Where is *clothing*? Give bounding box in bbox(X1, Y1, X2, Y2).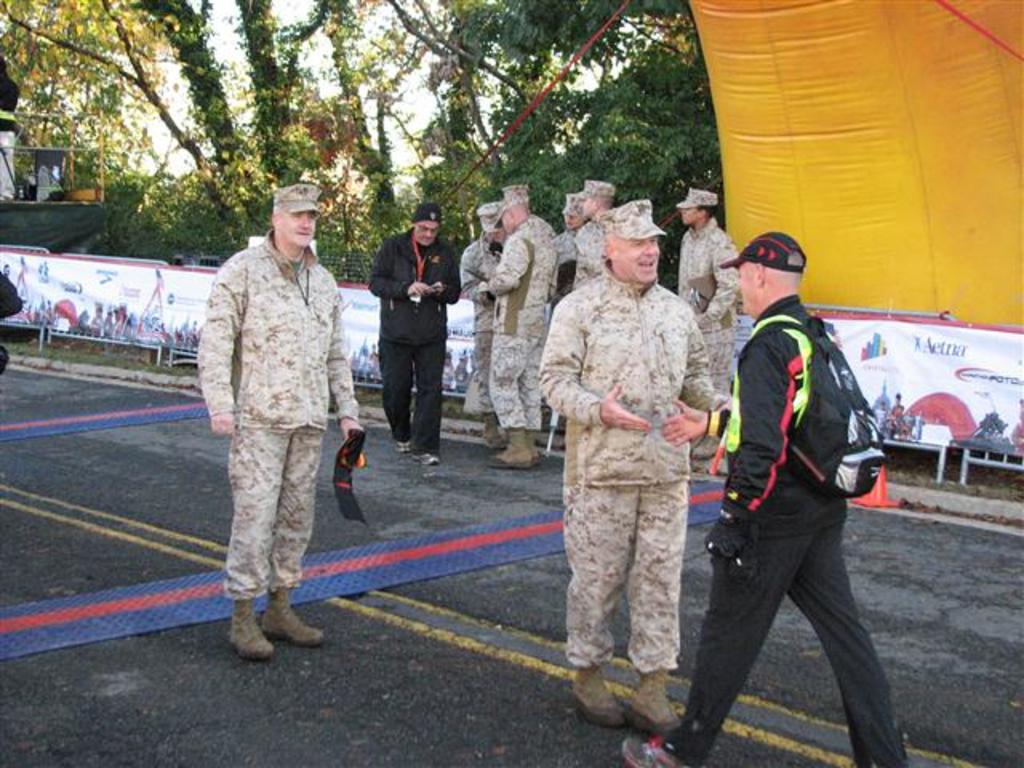
bbox(566, 222, 622, 270).
